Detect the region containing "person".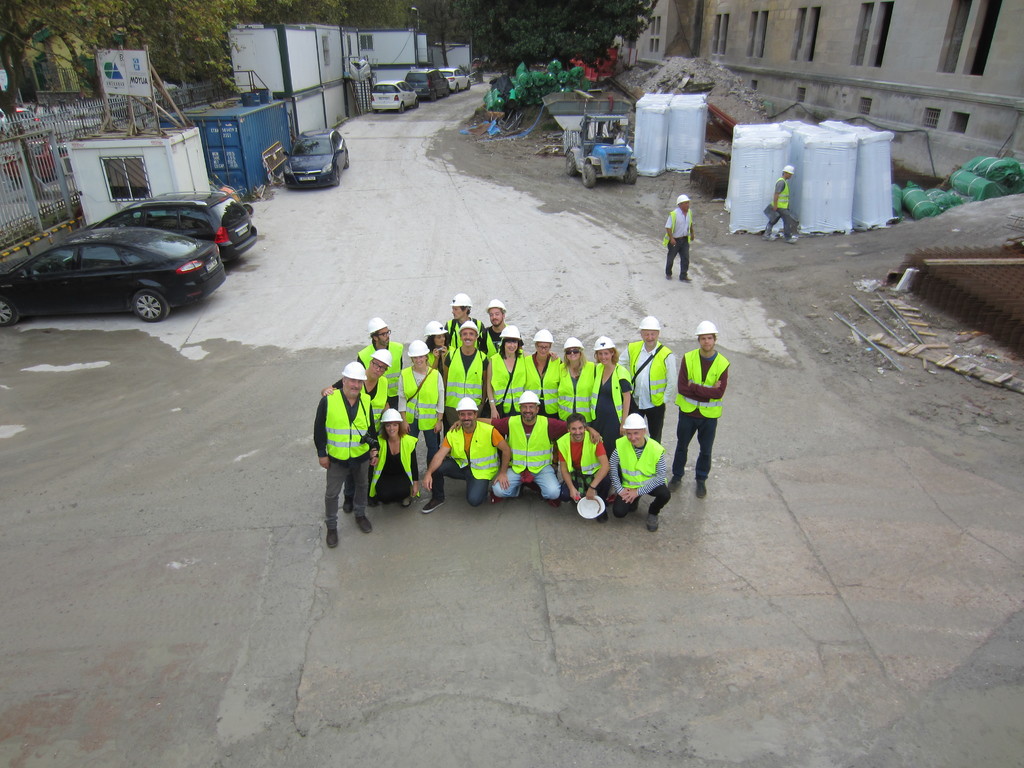
(420,396,509,508).
